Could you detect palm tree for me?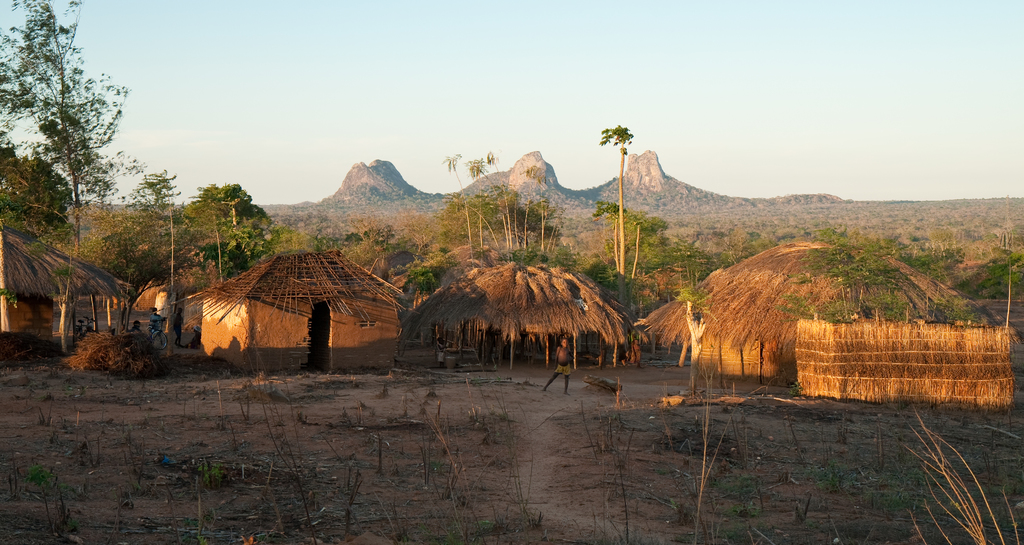
Detection result: x1=593, y1=131, x2=628, y2=274.
